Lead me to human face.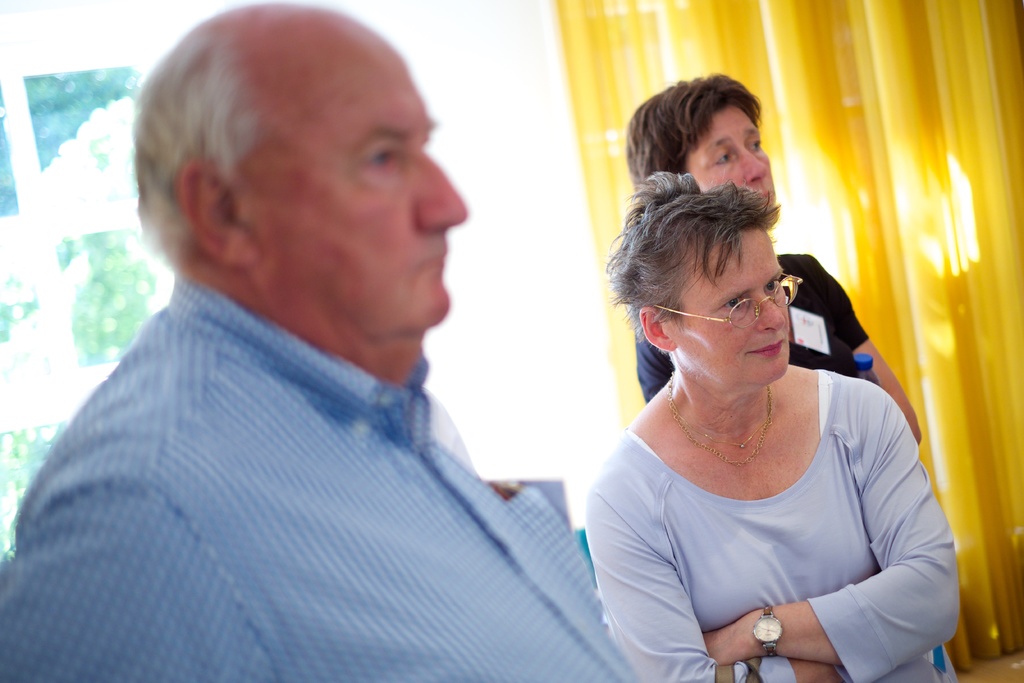
Lead to select_region(679, 220, 785, 384).
